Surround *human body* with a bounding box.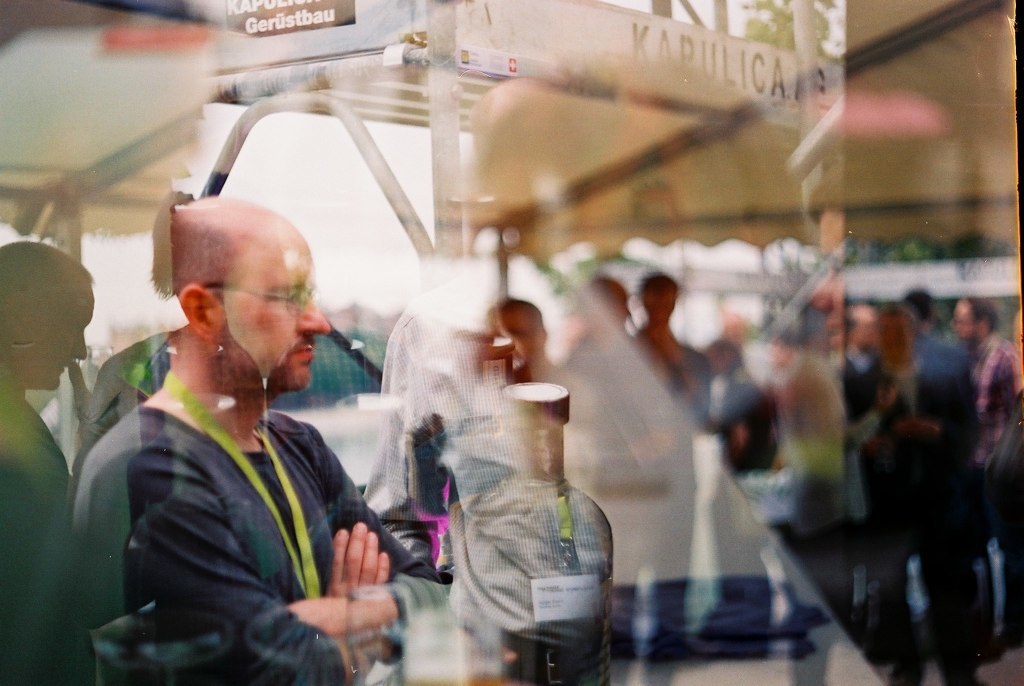
detection(770, 267, 852, 650).
